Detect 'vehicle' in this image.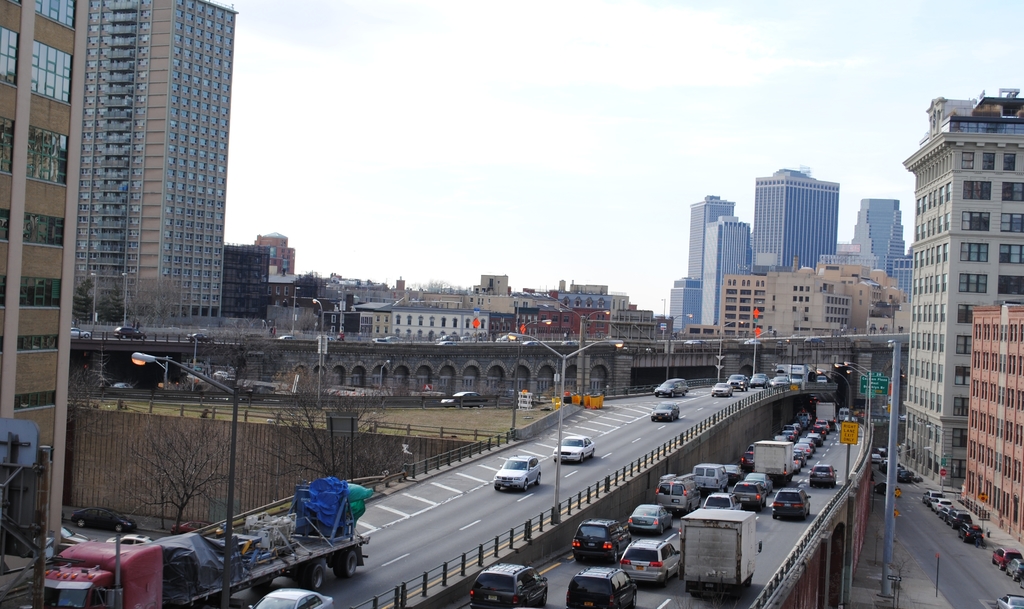
Detection: crop(441, 393, 478, 407).
